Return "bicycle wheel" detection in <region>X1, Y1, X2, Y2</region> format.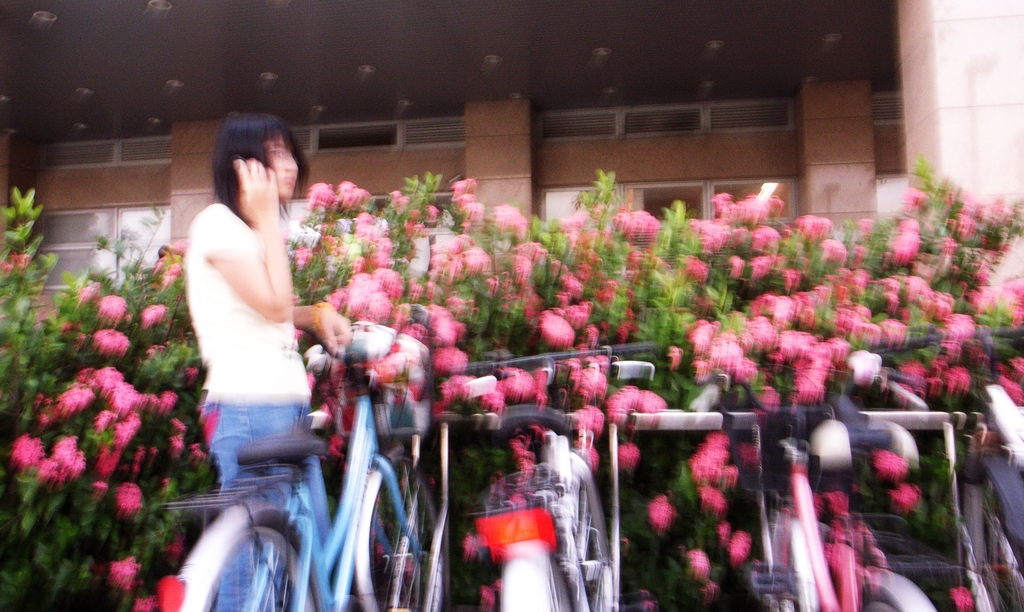
<region>957, 463, 1023, 611</region>.
